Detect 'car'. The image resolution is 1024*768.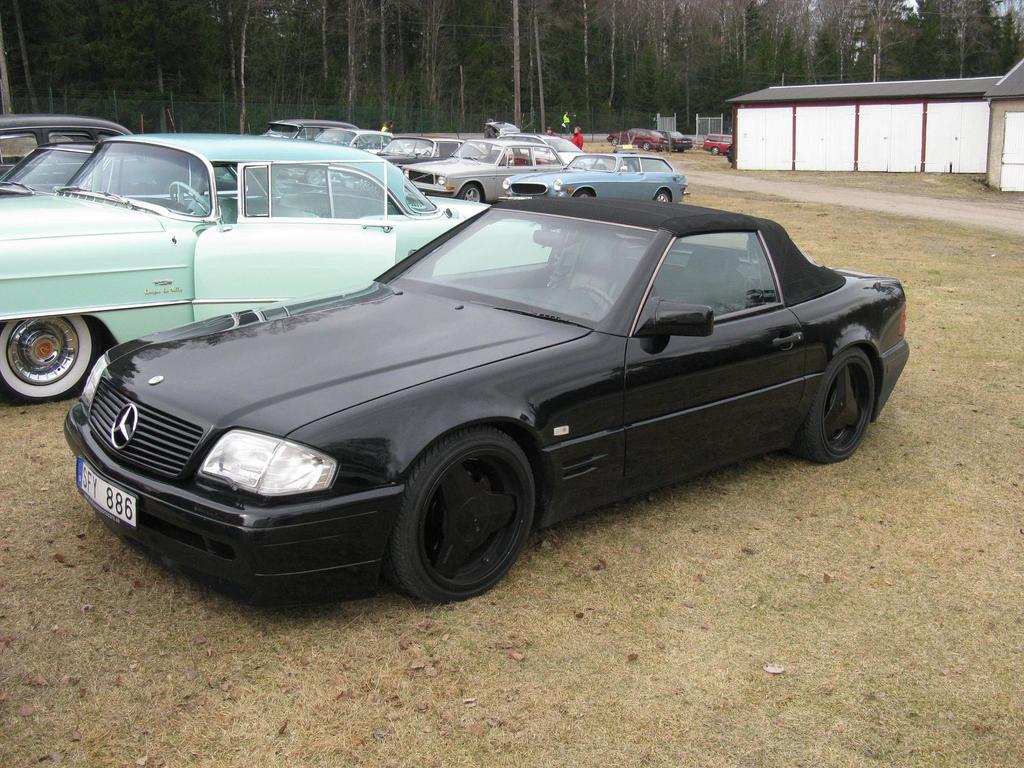
500:150:690:206.
